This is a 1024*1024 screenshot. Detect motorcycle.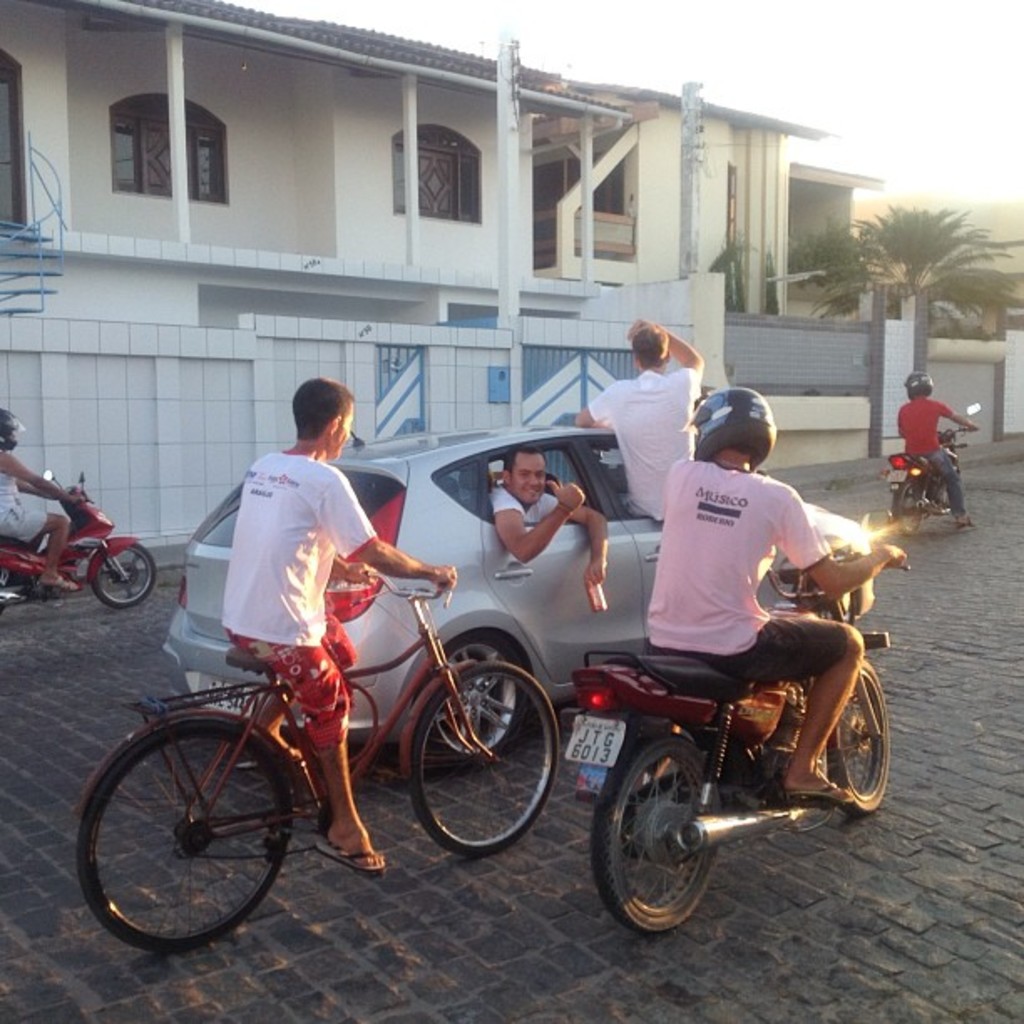
BBox(509, 554, 907, 944).
